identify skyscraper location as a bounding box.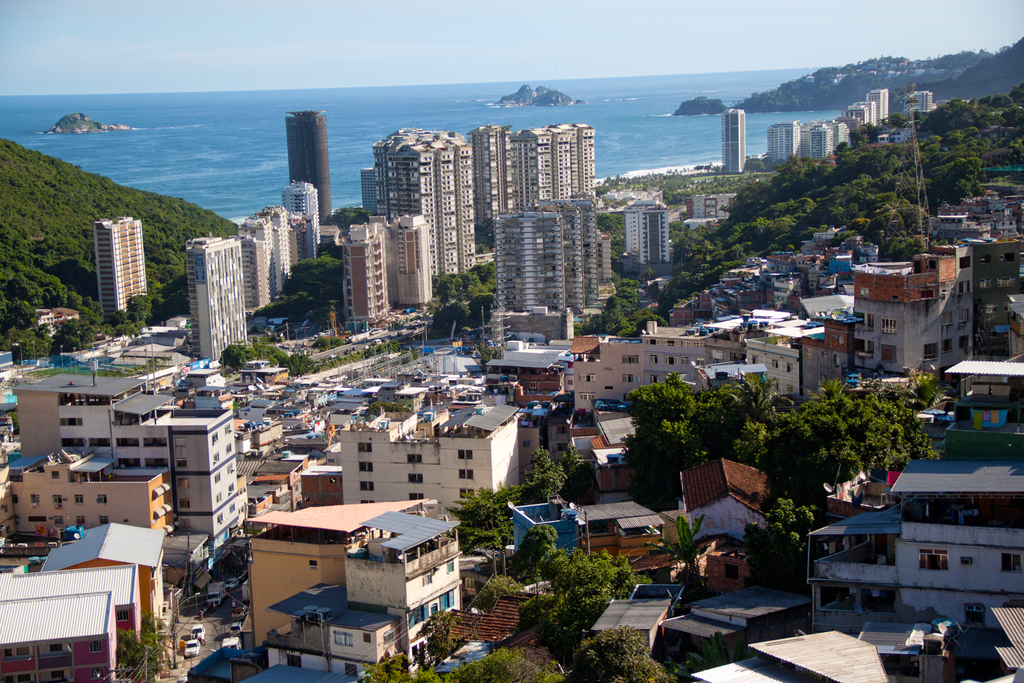
[left=187, top=235, right=246, bottom=366].
